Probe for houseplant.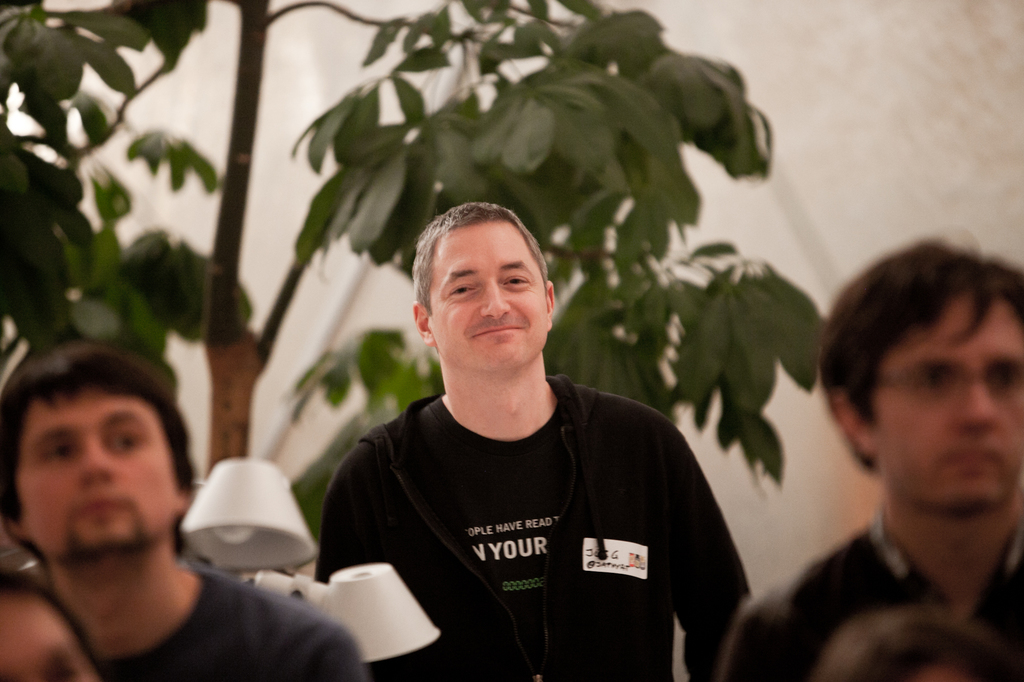
Probe result: select_region(0, 0, 811, 576).
